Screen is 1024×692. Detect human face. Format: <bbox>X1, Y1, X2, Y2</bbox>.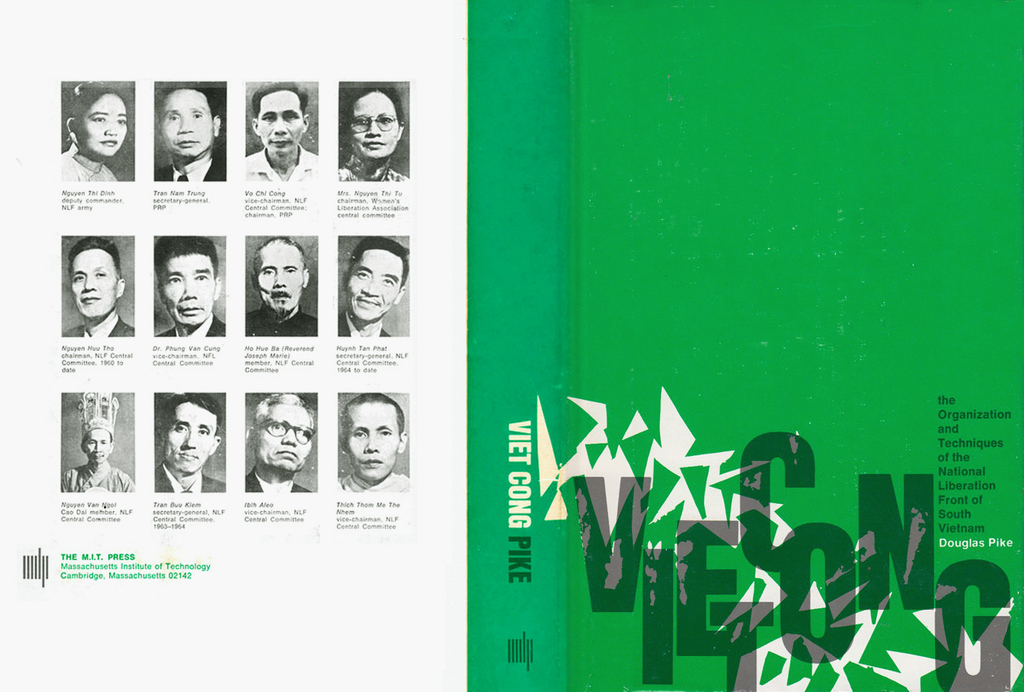
<bbox>346, 403, 395, 474</bbox>.
